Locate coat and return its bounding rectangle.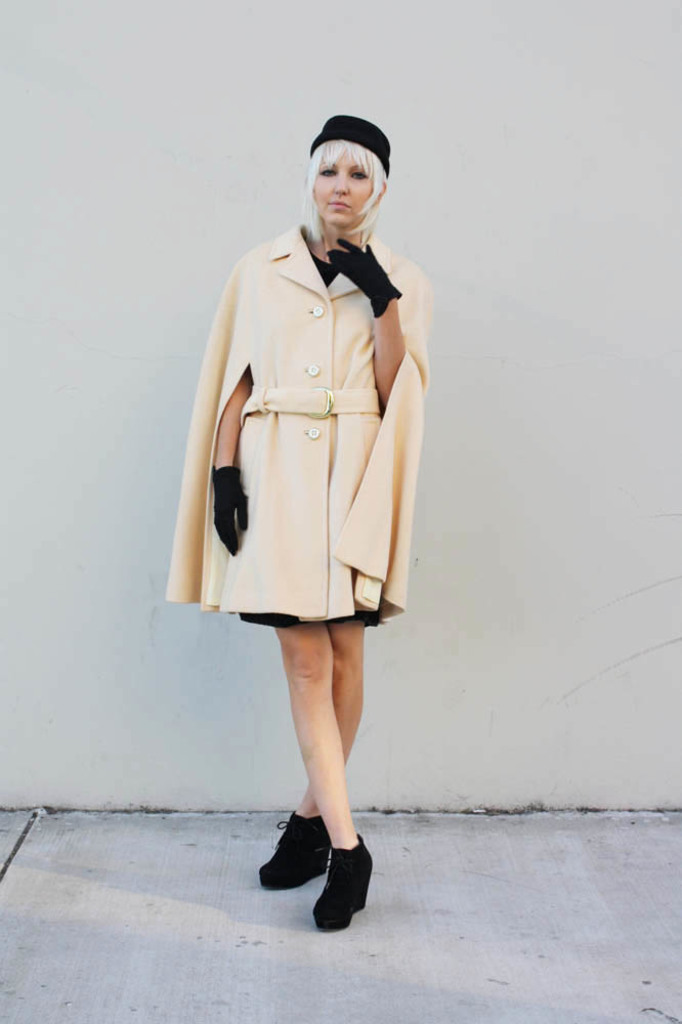
(left=160, top=218, right=429, bottom=621).
